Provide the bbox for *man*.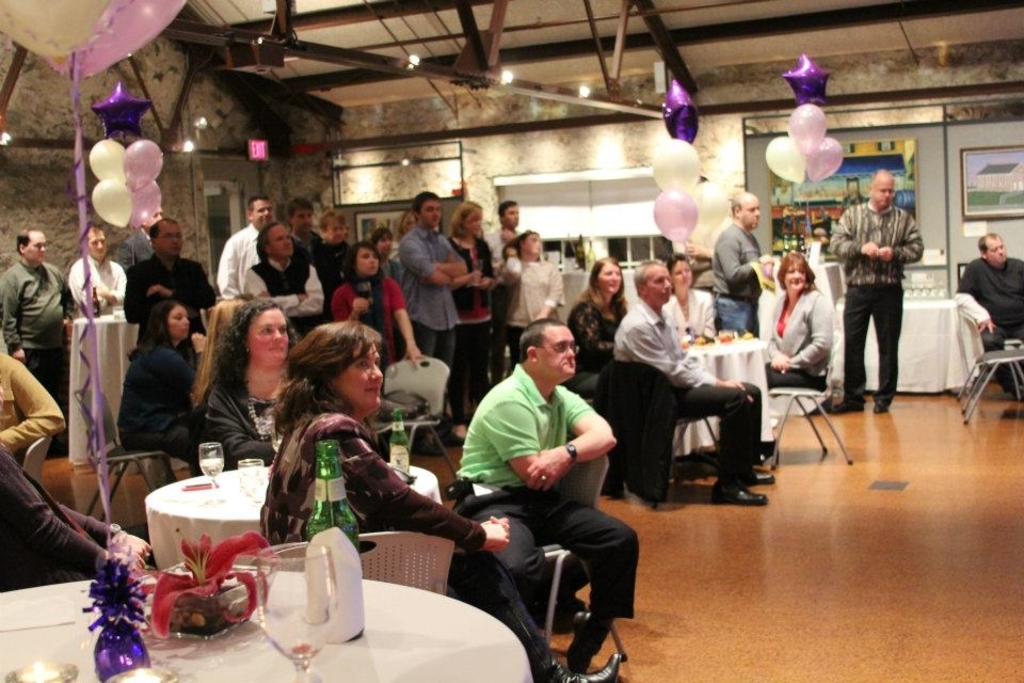
box(320, 209, 347, 264).
